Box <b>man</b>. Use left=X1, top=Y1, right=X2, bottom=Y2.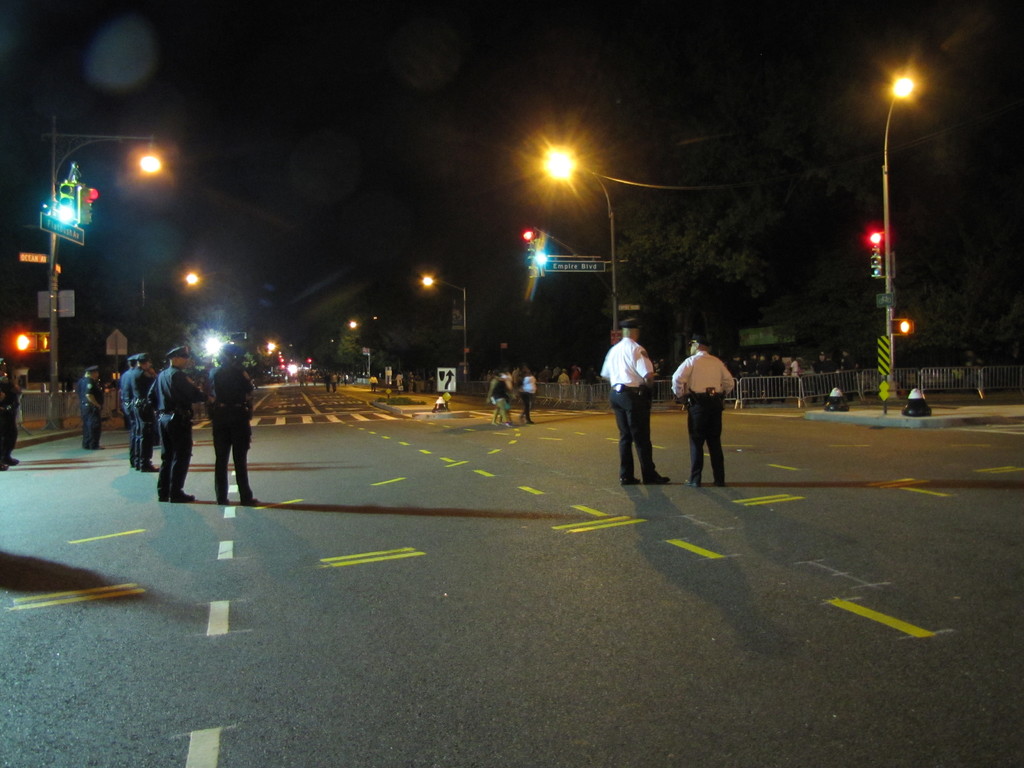
left=84, top=364, right=104, bottom=451.
